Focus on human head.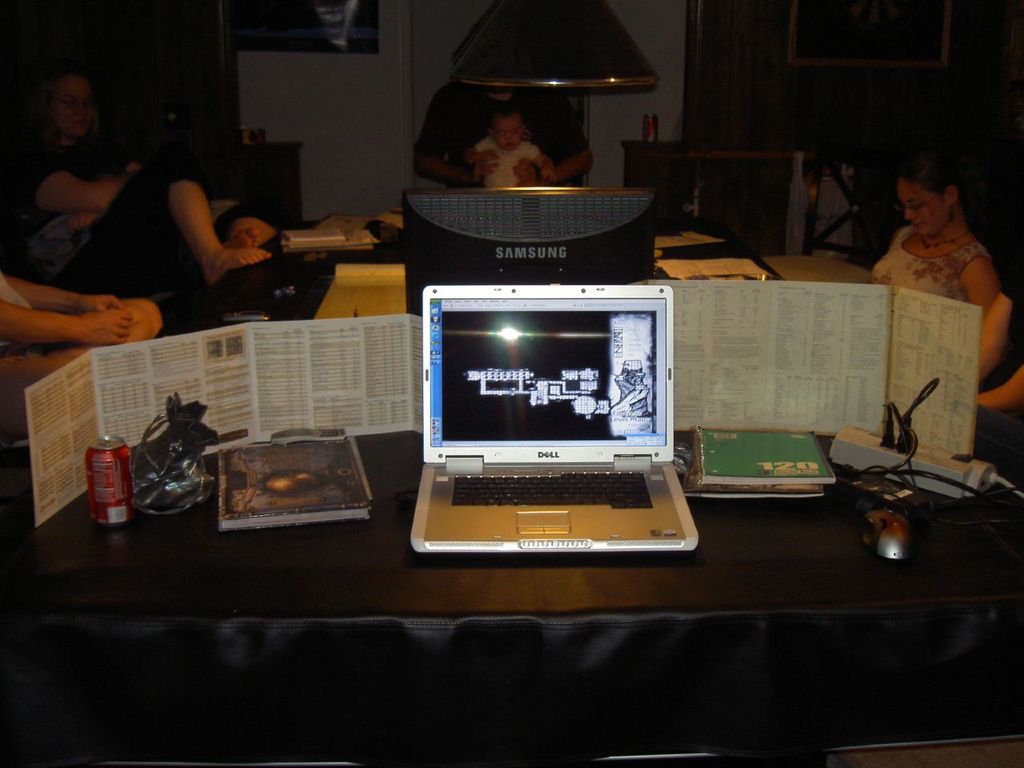
Focused at BBox(34, 61, 98, 138).
